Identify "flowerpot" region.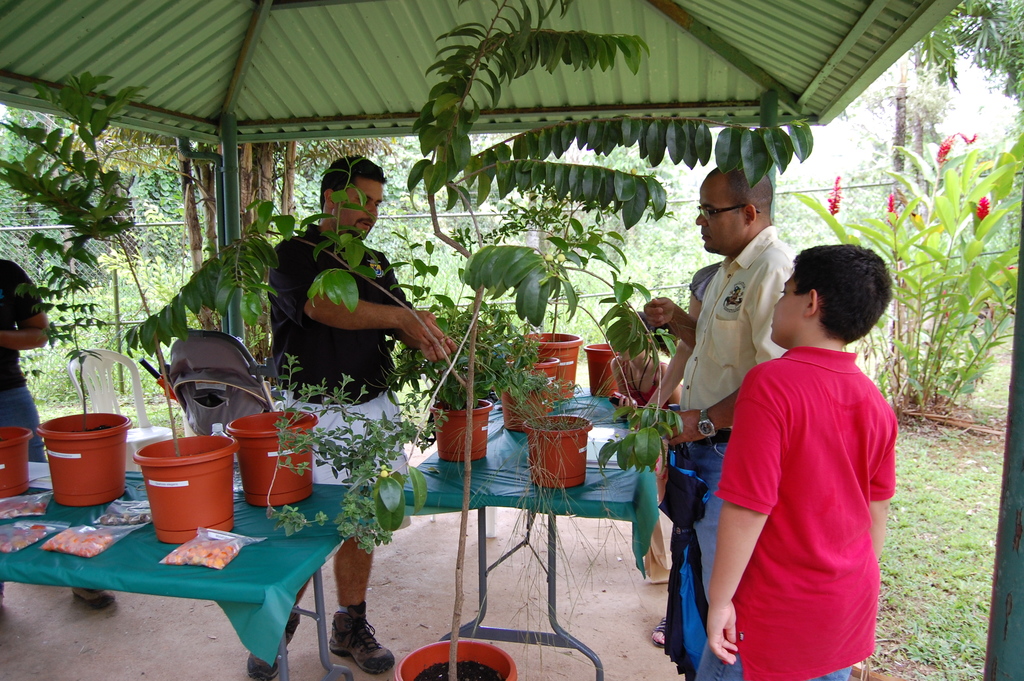
Region: region(397, 639, 516, 680).
